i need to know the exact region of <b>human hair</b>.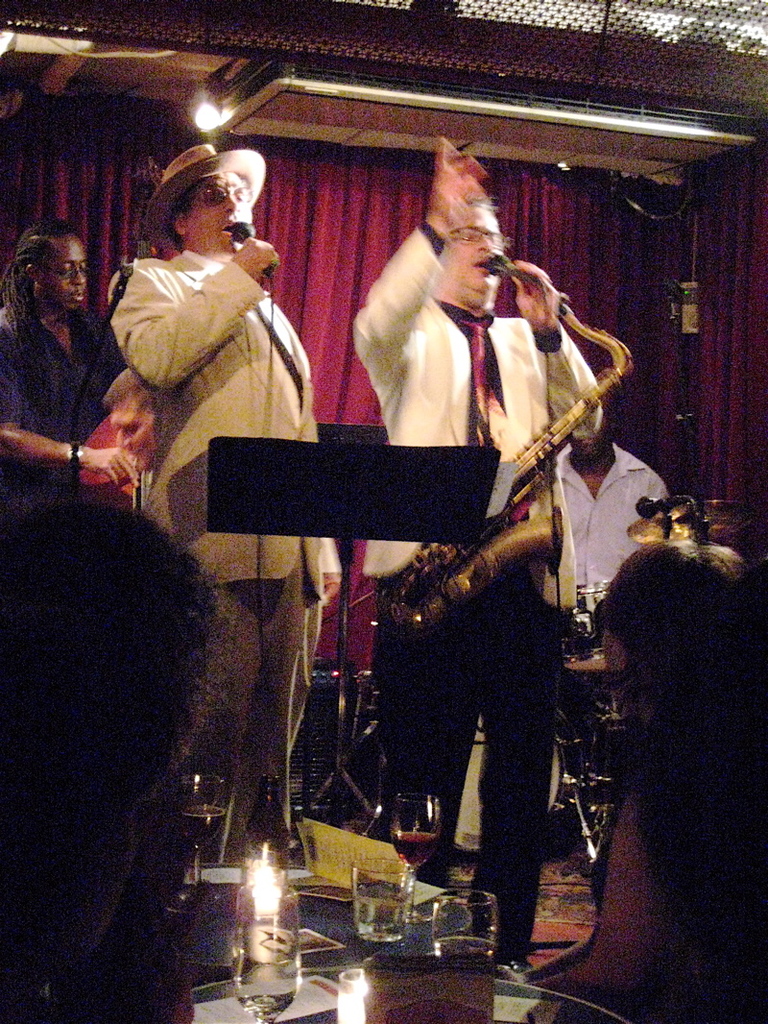
Region: 10 211 86 318.
